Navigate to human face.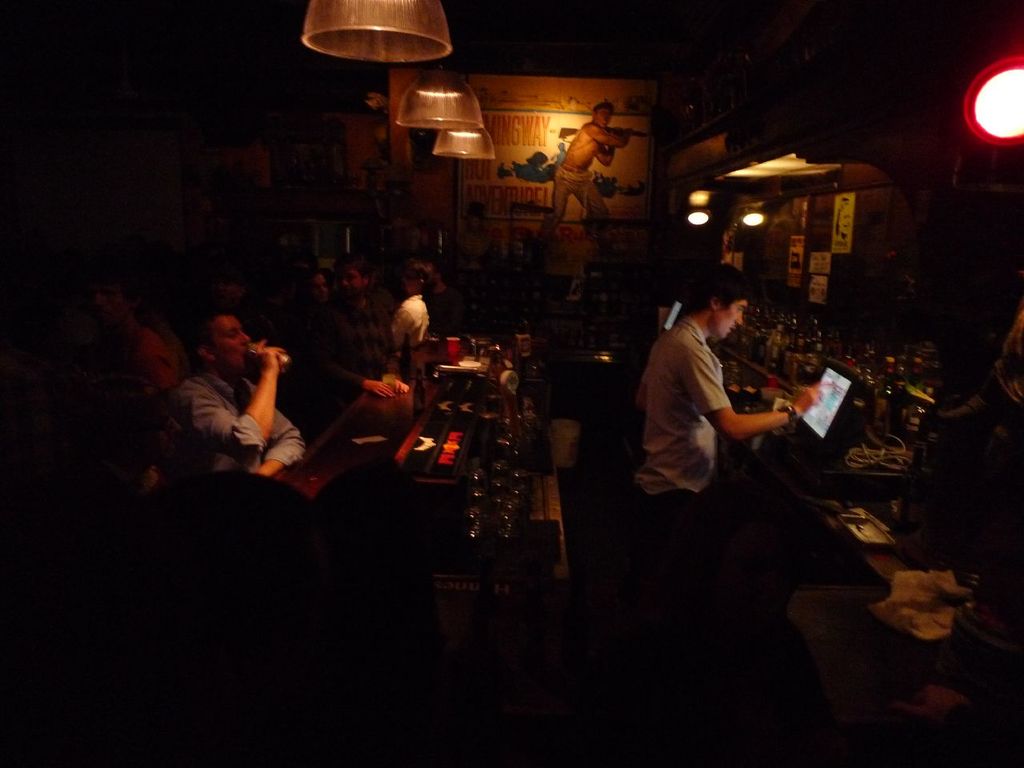
Navigation target: detection(593, 104, 613, 127).
